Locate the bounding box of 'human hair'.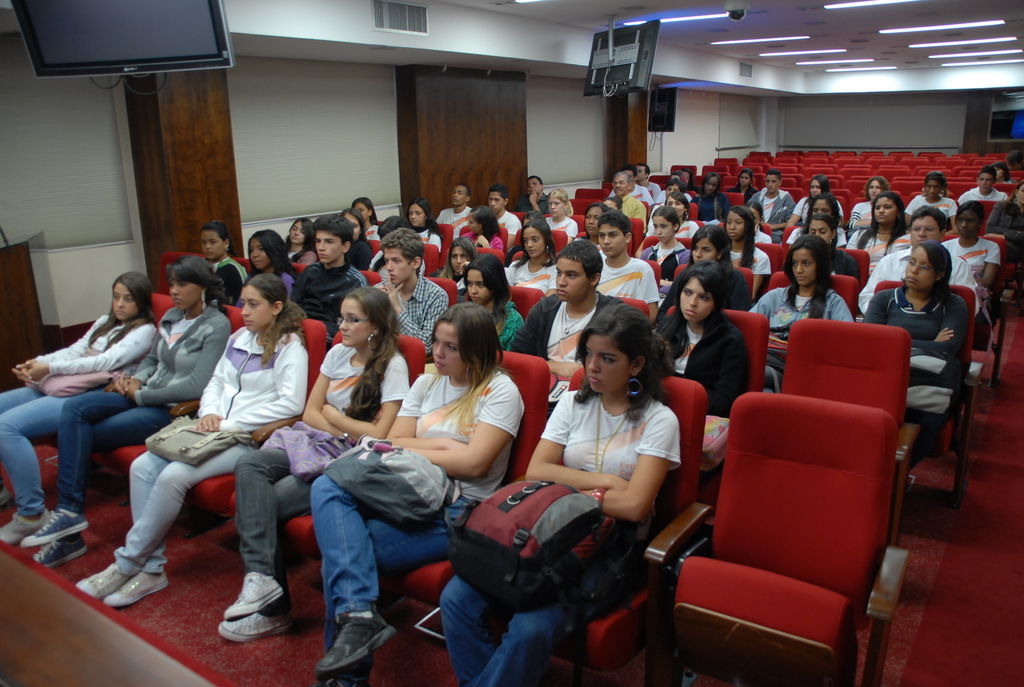
Bounding box: x1=196, y1=219, x2=231, y2=246.
